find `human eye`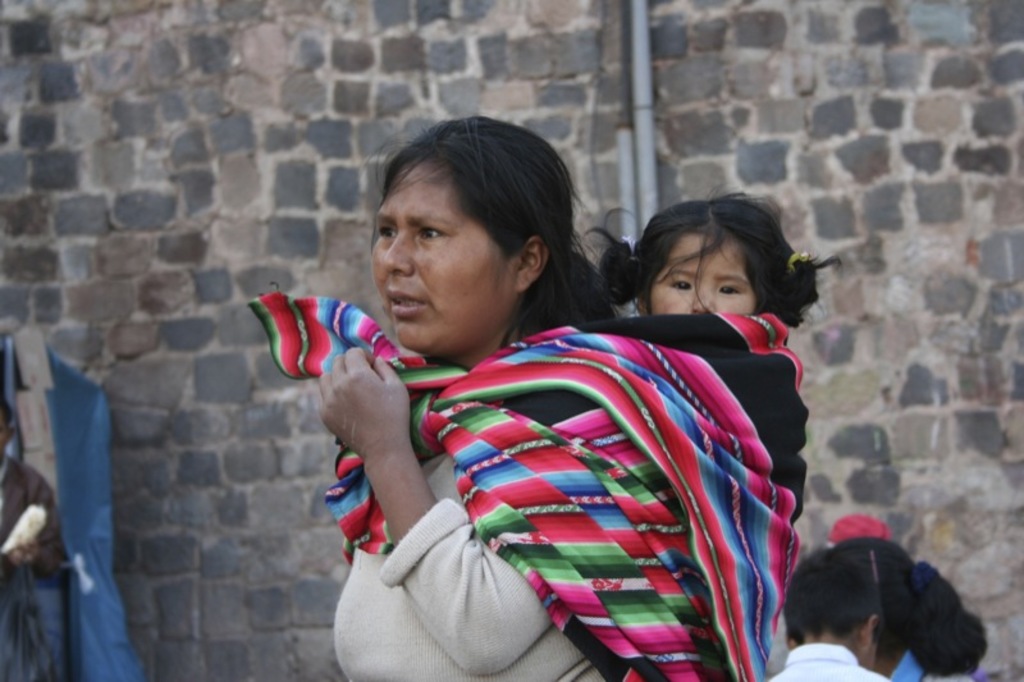
712 276 746 298
